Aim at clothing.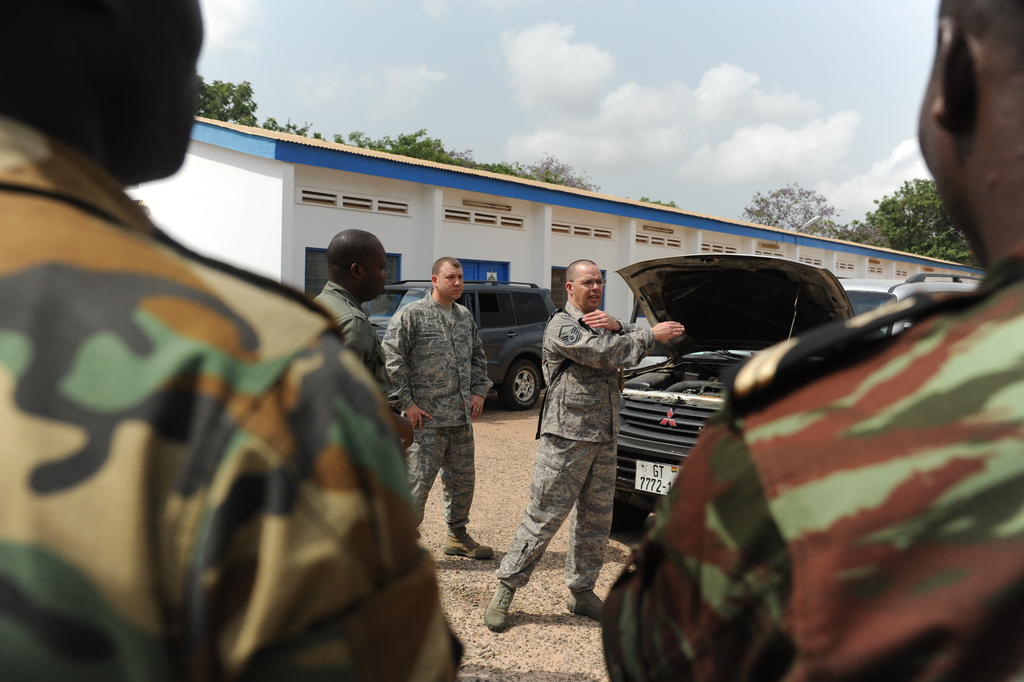
Aimed at {"left": 303, "top": 270, "right": 378, "bottom": 380}.
